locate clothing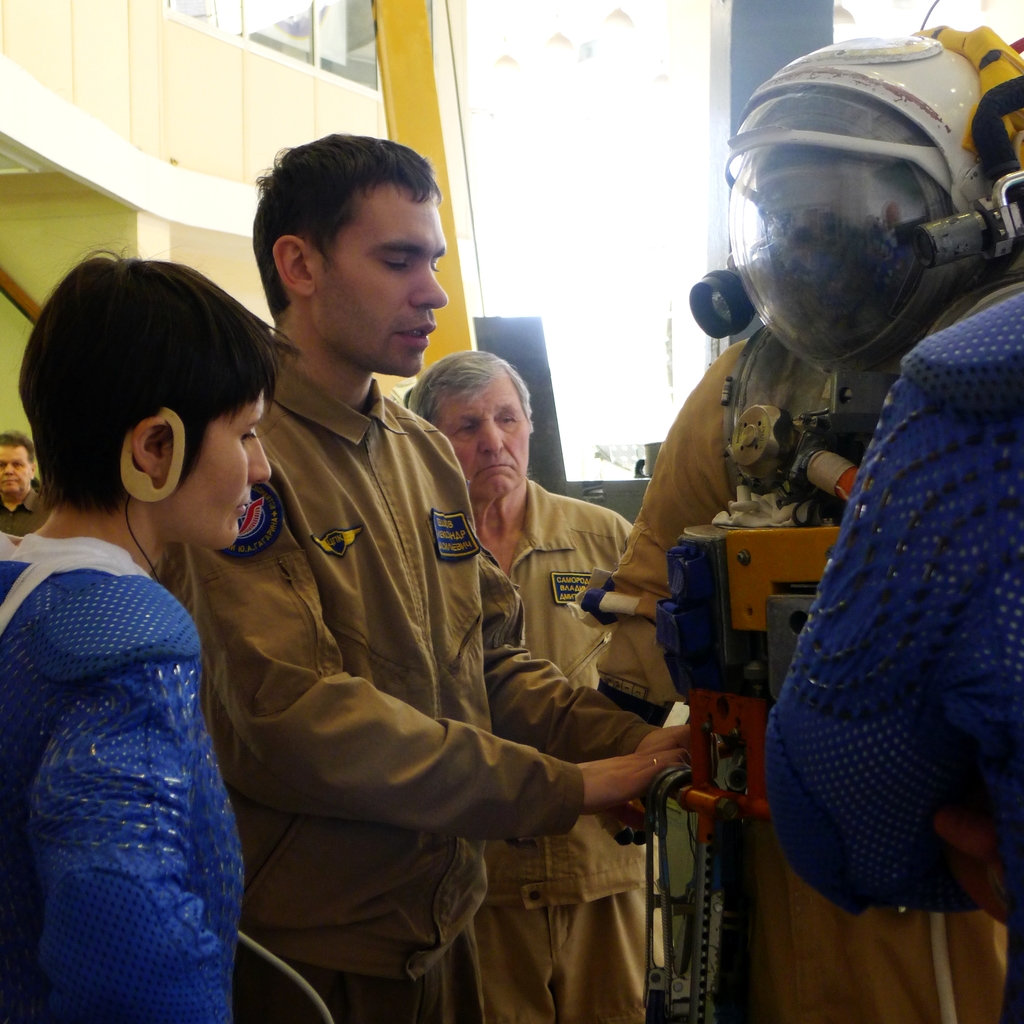
left=0, top=529, right=250, bottom=1023
